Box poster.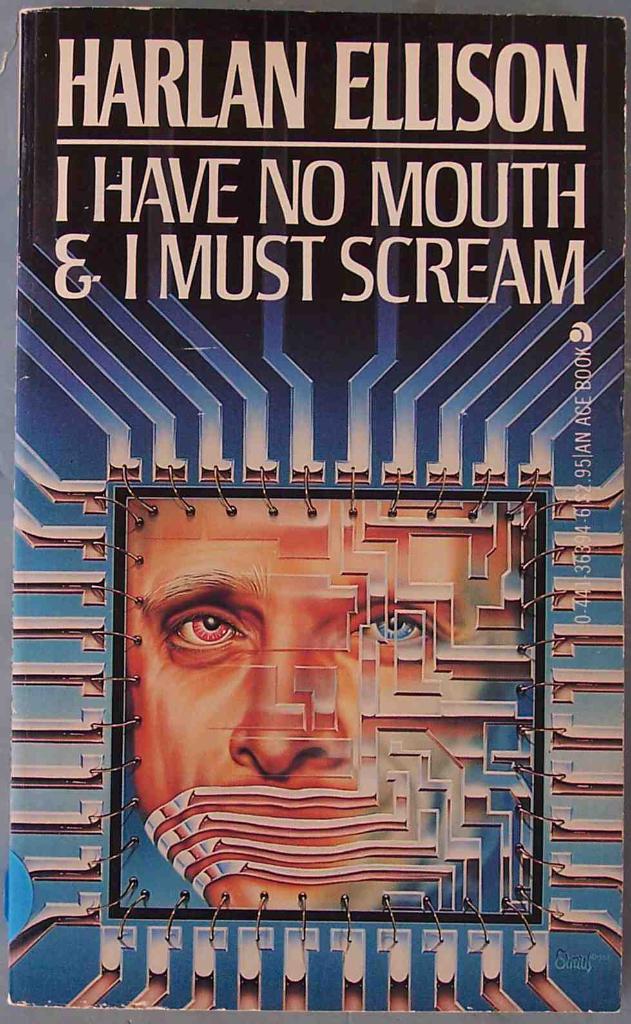
(0,0,630,1023).
